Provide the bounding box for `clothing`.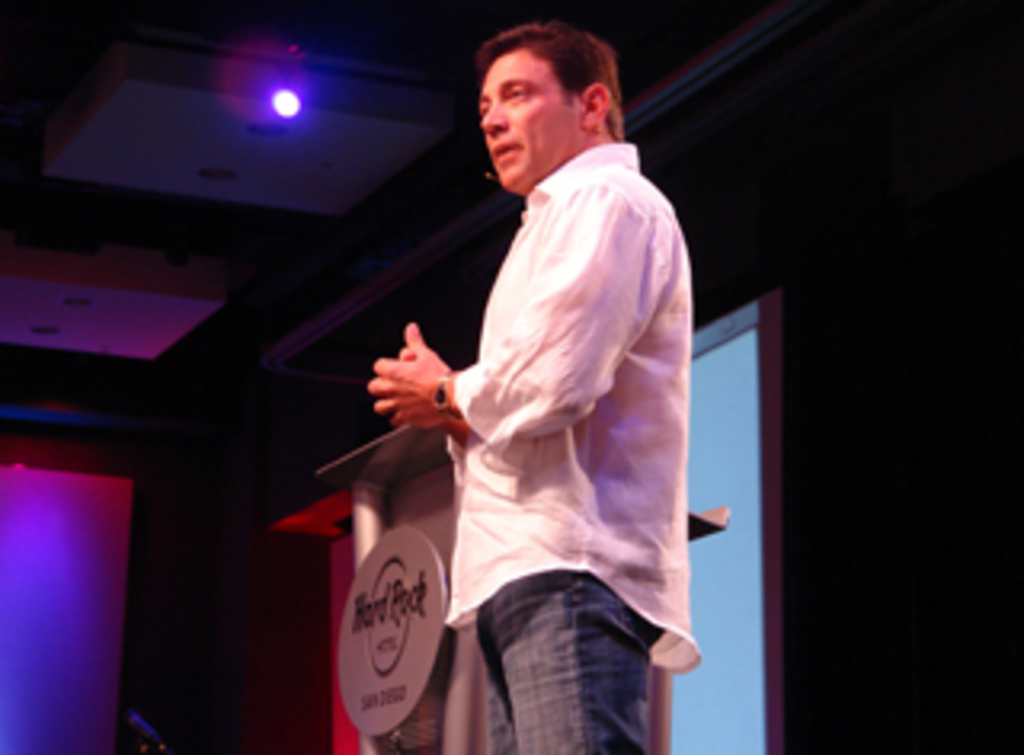
BBox(442, 141, 707, 745).
